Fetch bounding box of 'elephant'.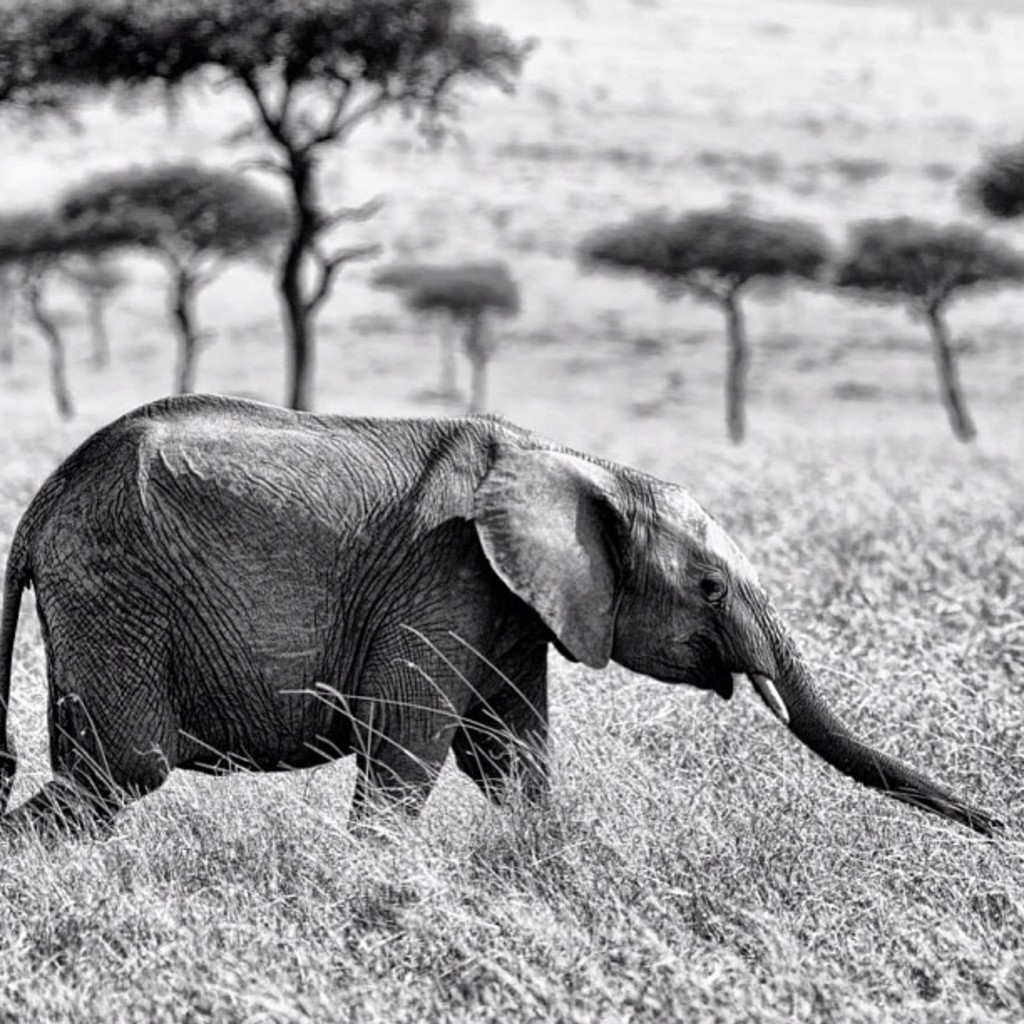
Bbox: {"left": 12, "top": 400, "right": 986, "bottom": 845}.
